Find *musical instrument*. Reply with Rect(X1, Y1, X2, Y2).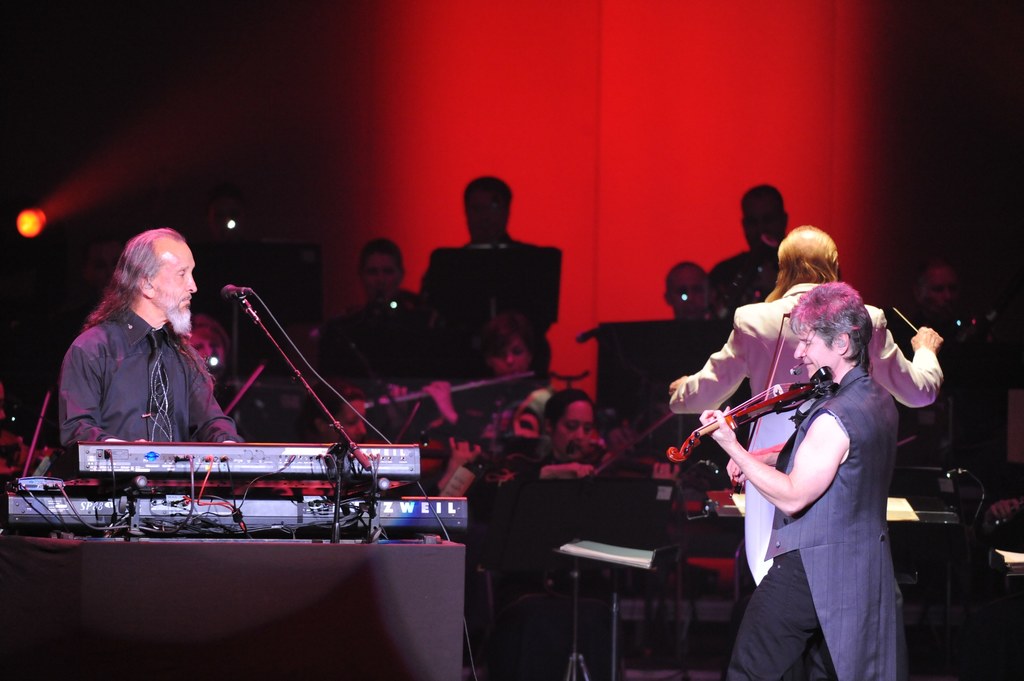
Rect(667, 374, 824, 463).
